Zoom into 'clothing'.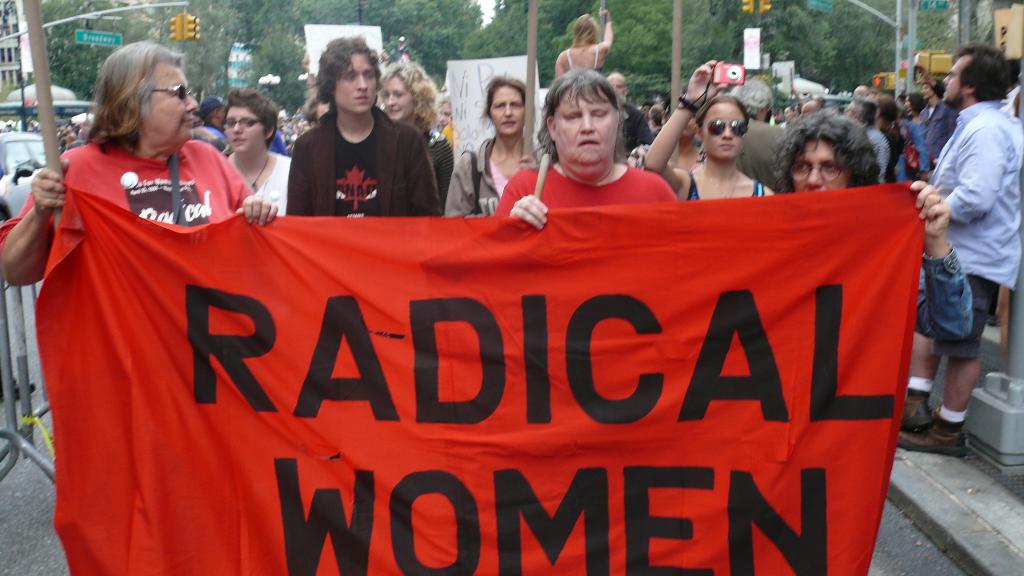
Zoom target: crop(0, 137, 262, 256).
